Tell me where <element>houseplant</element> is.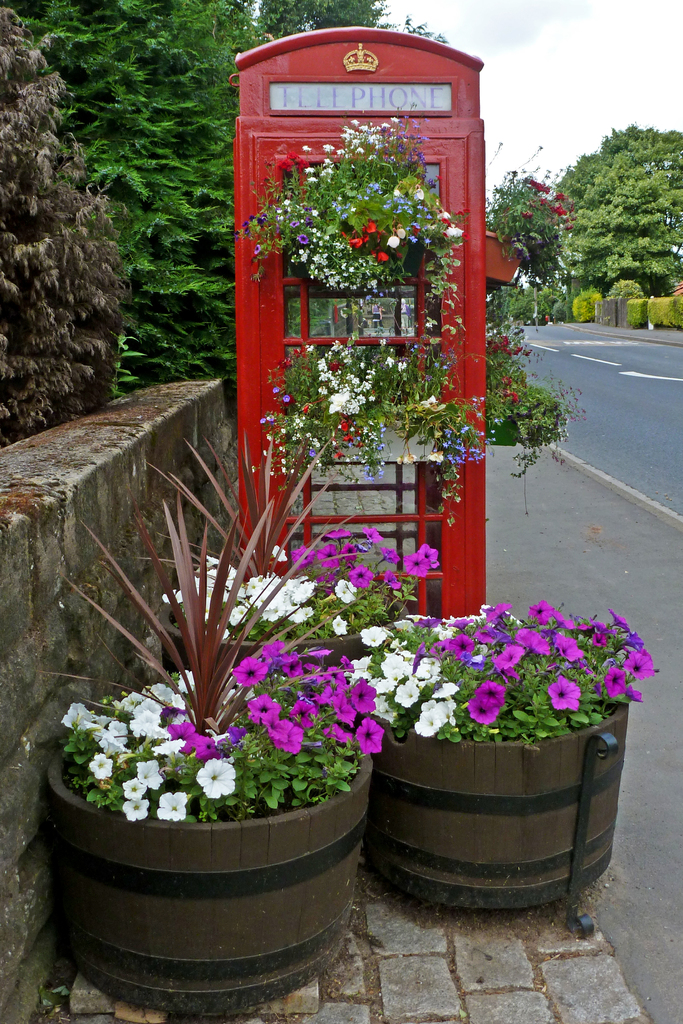
<element>houseplant</element> is at {"left": 0, "top": 474, "right": 368, "bottom": 998}.
